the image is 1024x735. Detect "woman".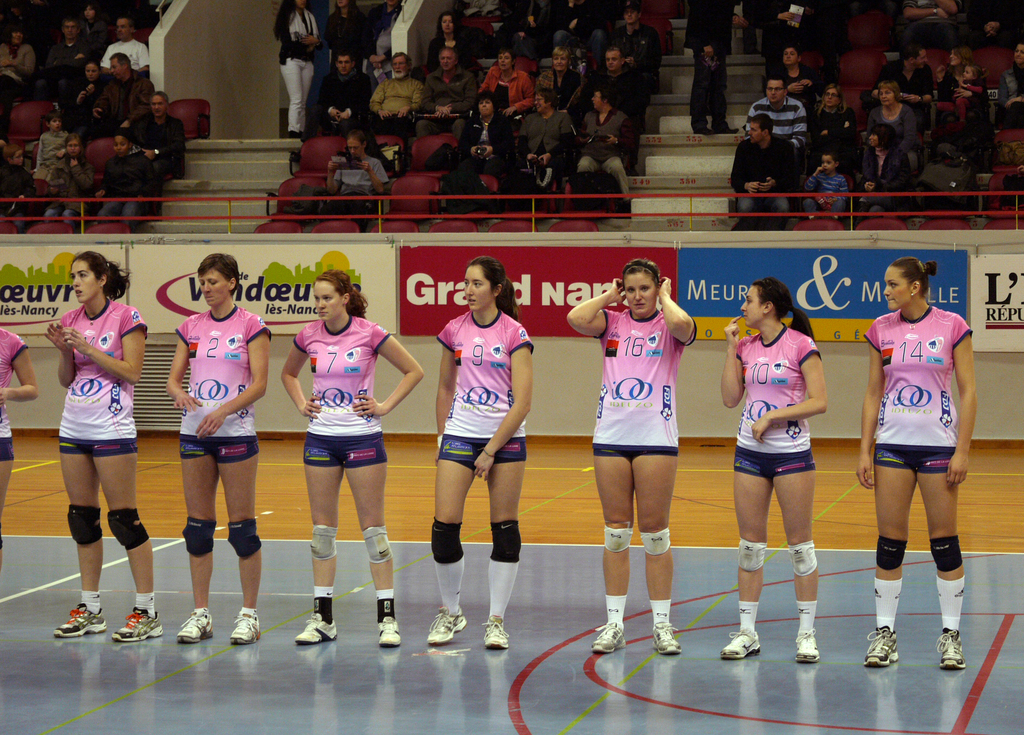
Detection: l=49, t=243, r=172, b=650.
